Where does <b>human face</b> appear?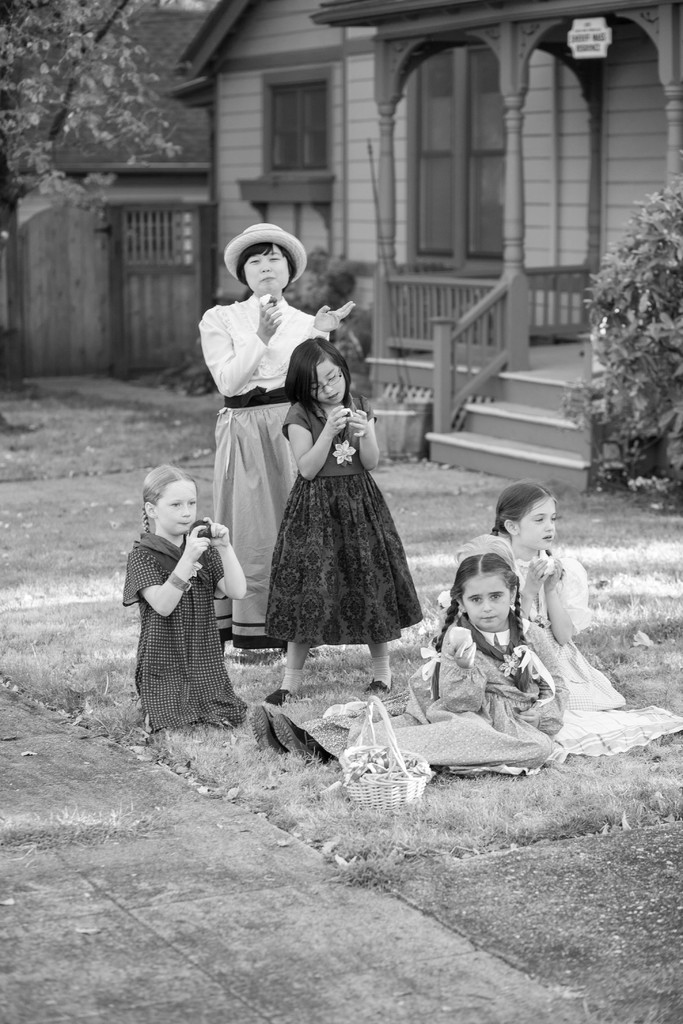
Appears at rect(511, 498, 559, 554).
